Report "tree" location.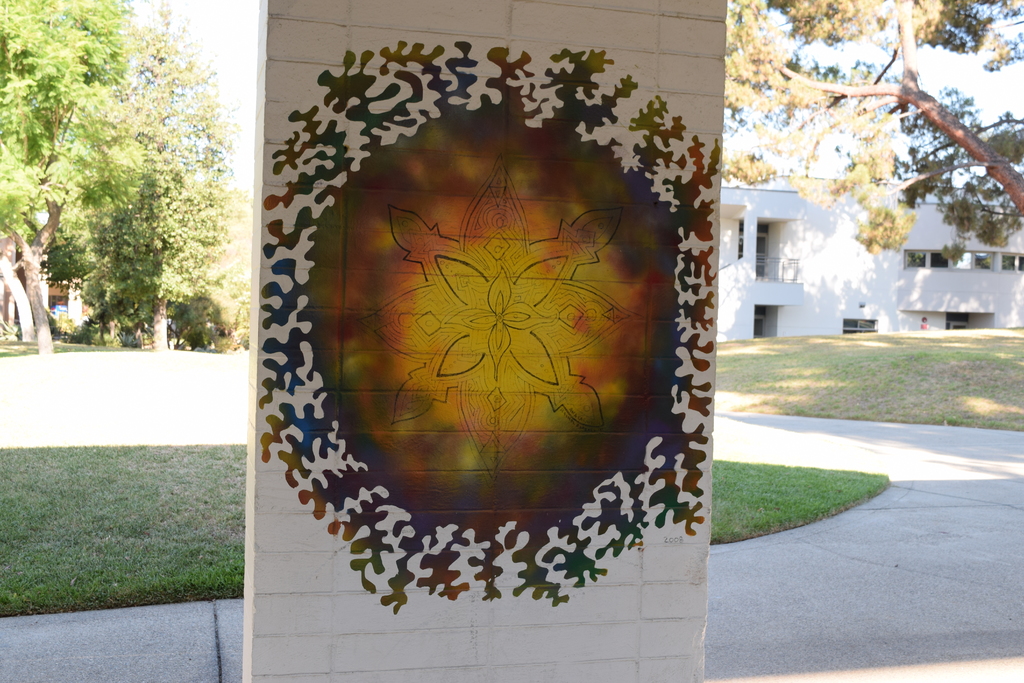
Report: x1=0 y1=1 x2=248 y2=357.
